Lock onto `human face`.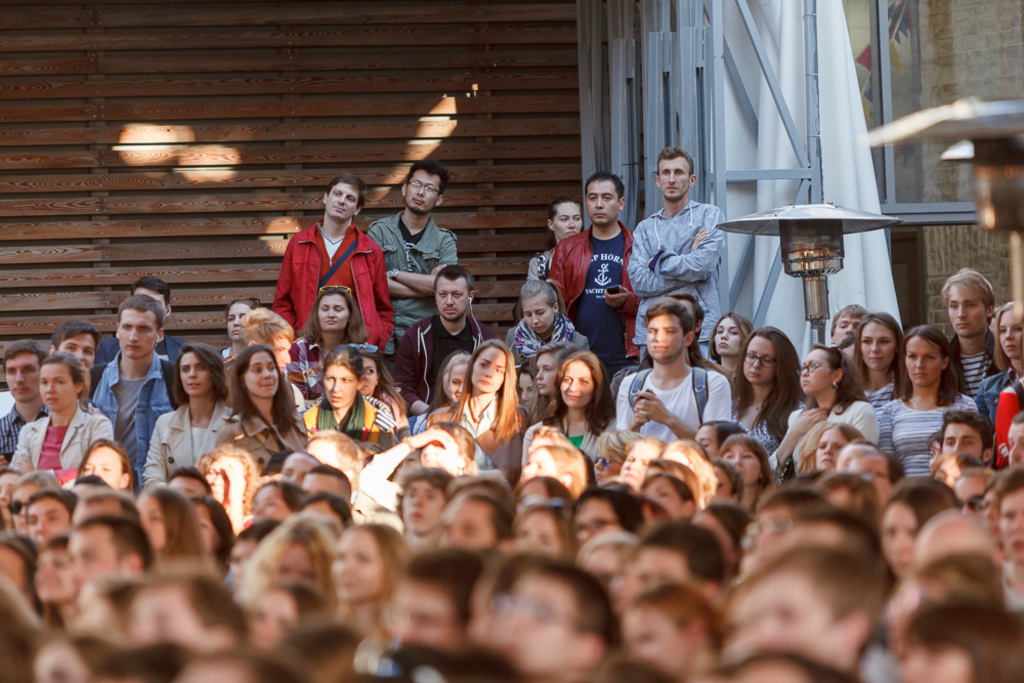
Locked: box=[471, 344, 504, 393].
